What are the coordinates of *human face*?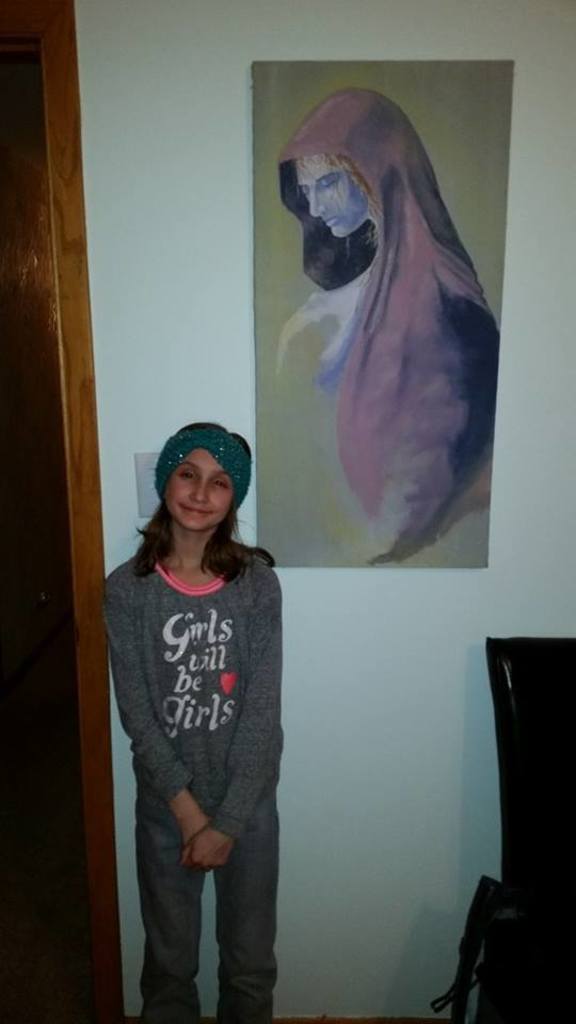
<region>284, 155, 364, 243</region>.
